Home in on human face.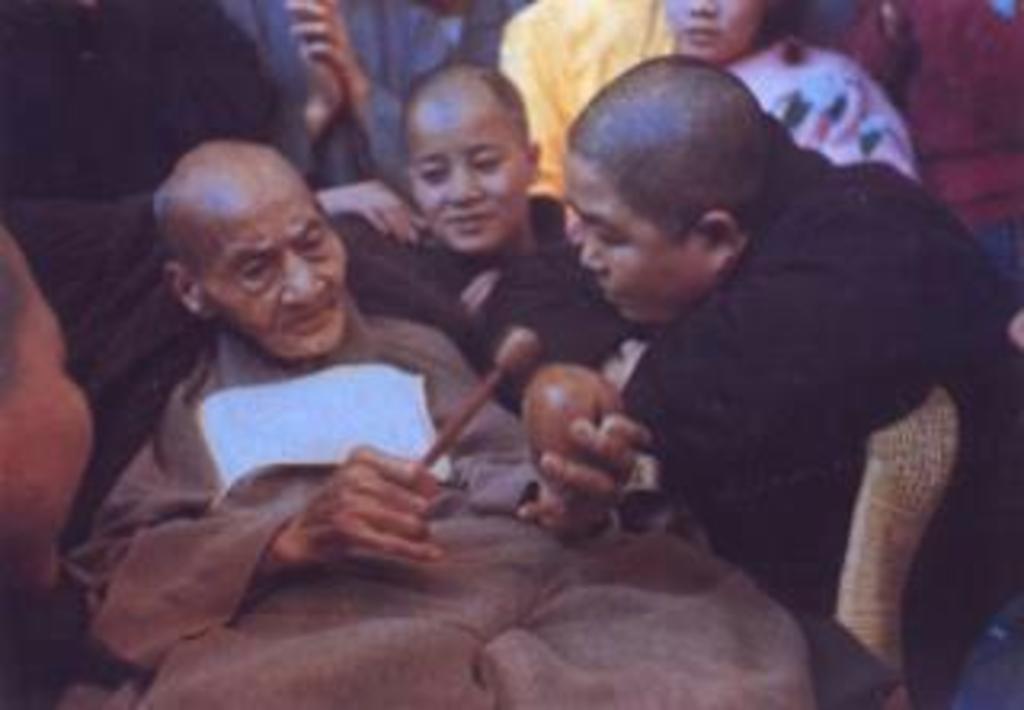
Homed in at <region>566, 144, 694, 326</region>.
